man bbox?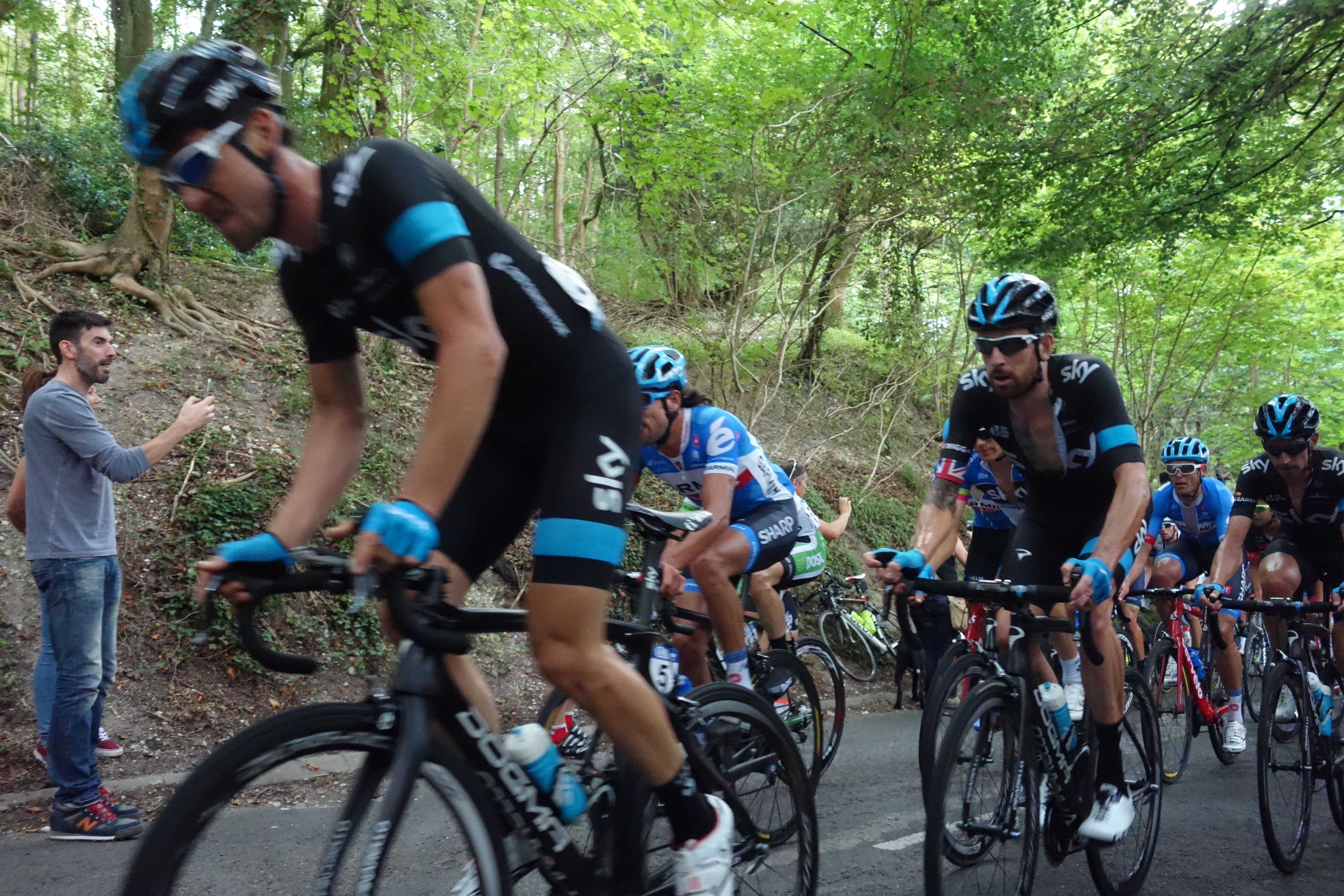
box=[188, 112, 209, 166]
